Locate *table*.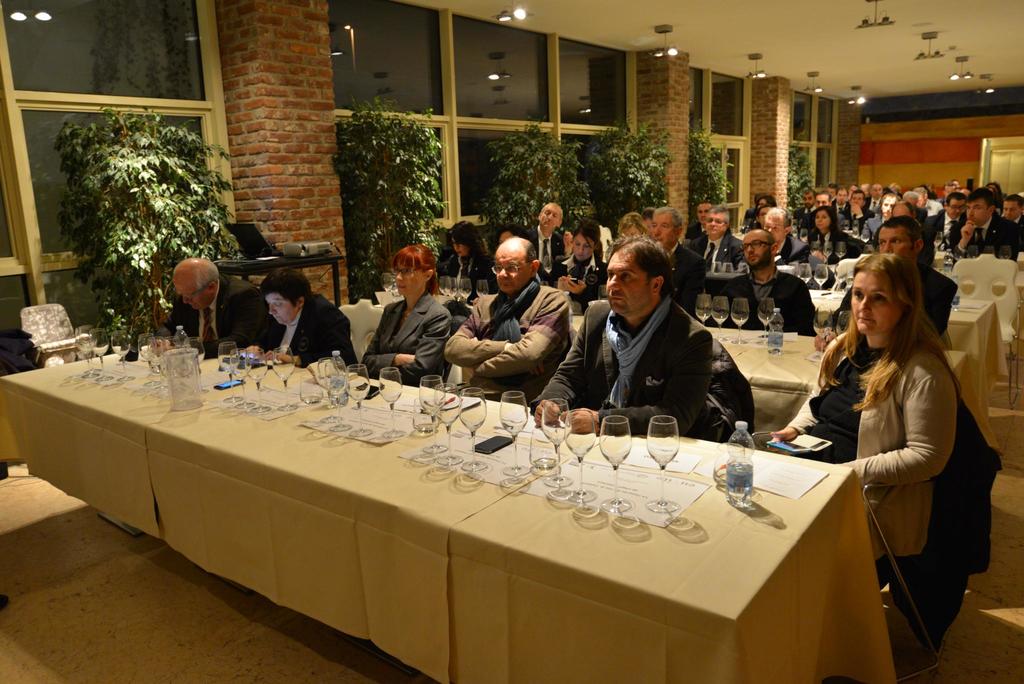
Bounding box: <bbox>52, 349, 918, 683</bbox>.
